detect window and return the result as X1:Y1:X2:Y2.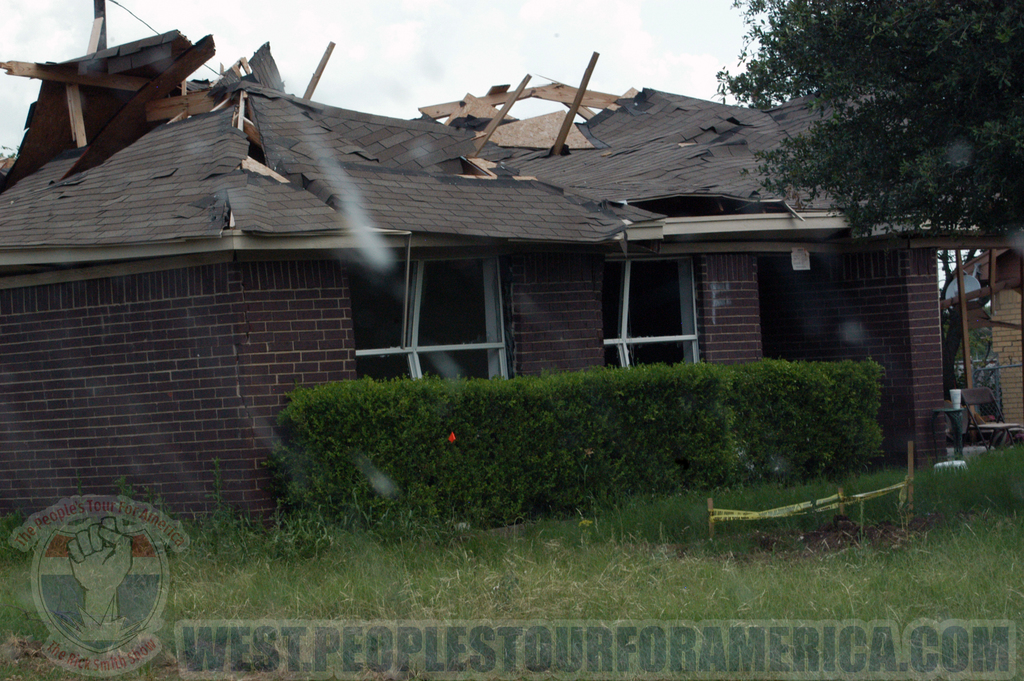
592:258:723:389.
